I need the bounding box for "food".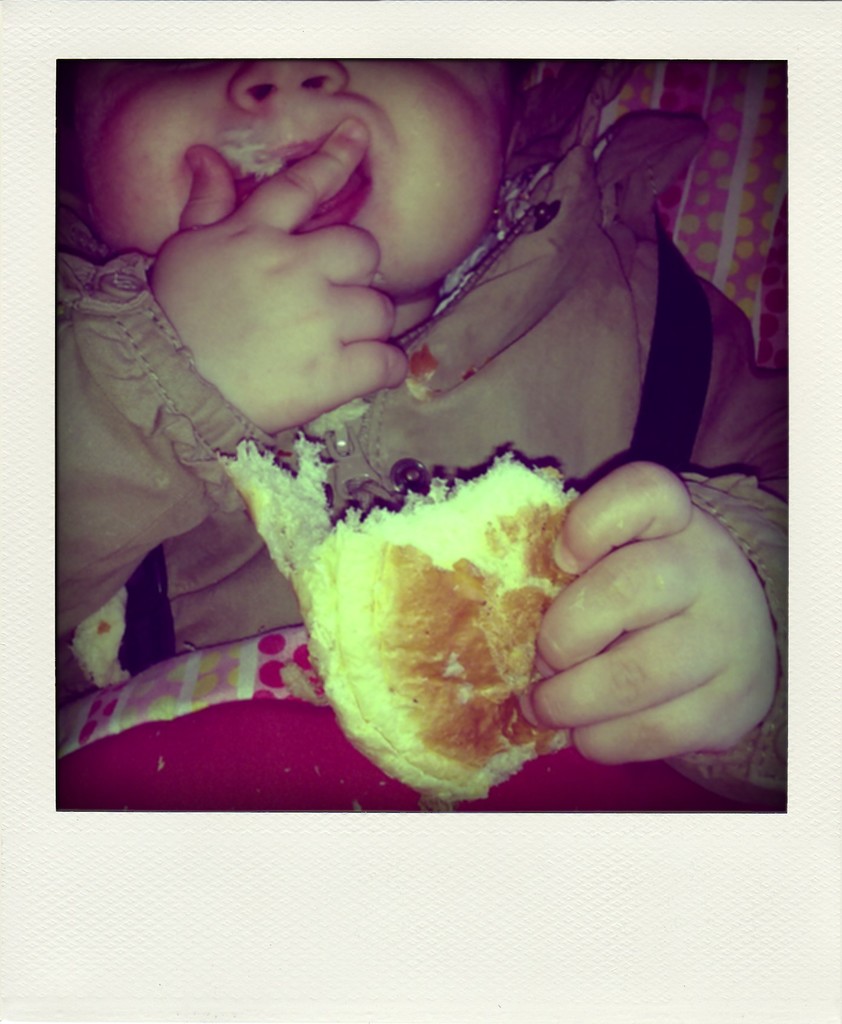
Here it is: detection(282, 396, 606, 760).
